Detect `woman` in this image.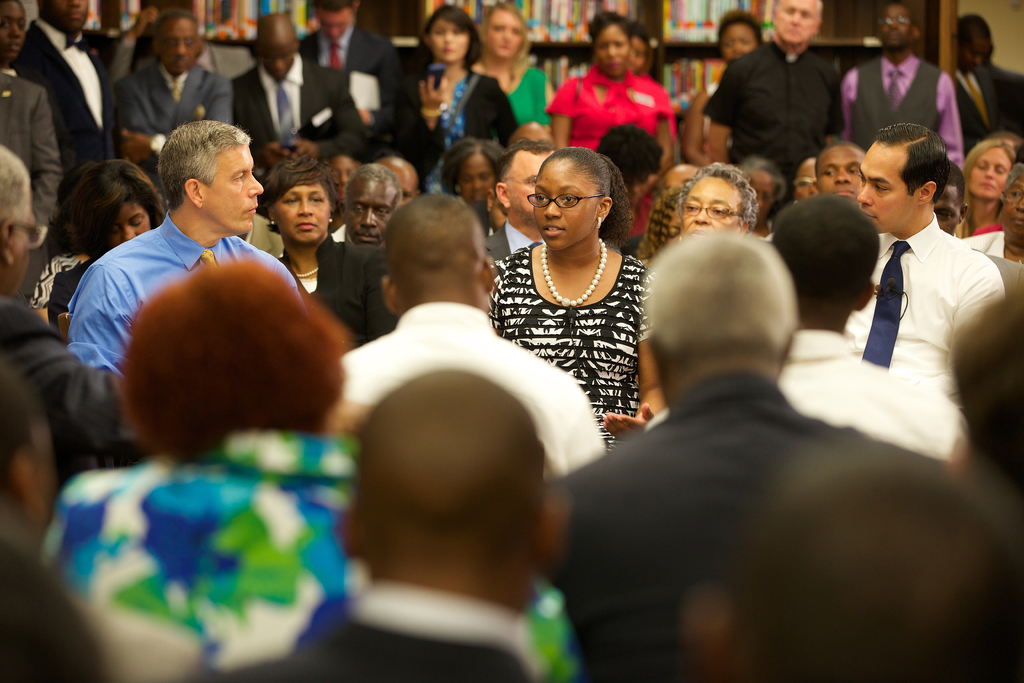
Detection: pyautogui.locateOnScreen(964, 163, 1023, 265).
